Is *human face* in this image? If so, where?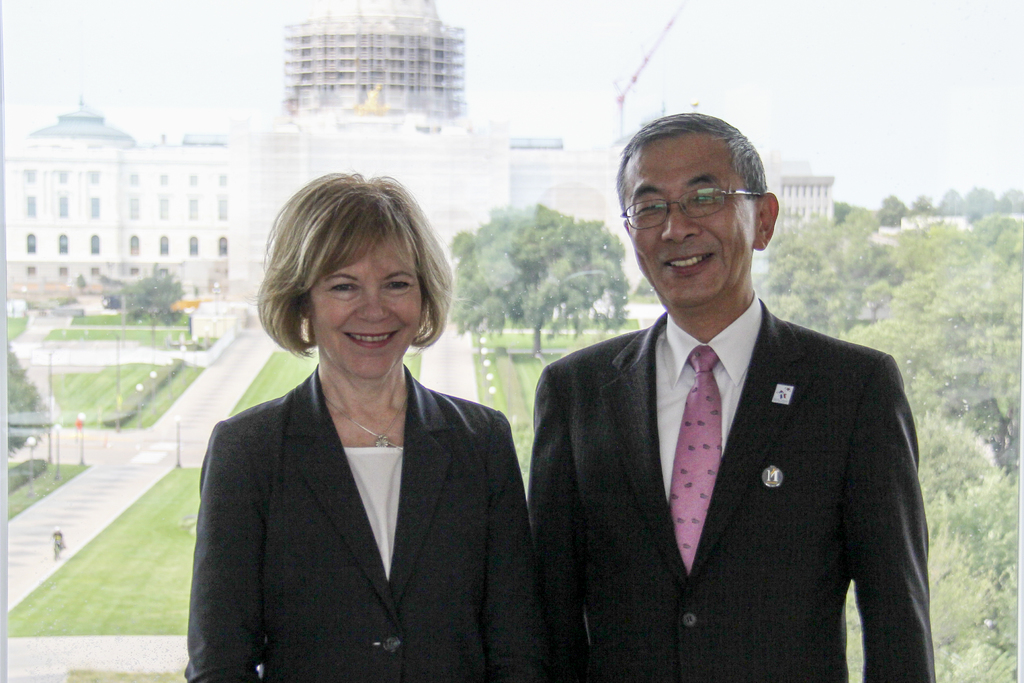
Yes, at (x1=312, y1=229, x2=423, y2=375).
